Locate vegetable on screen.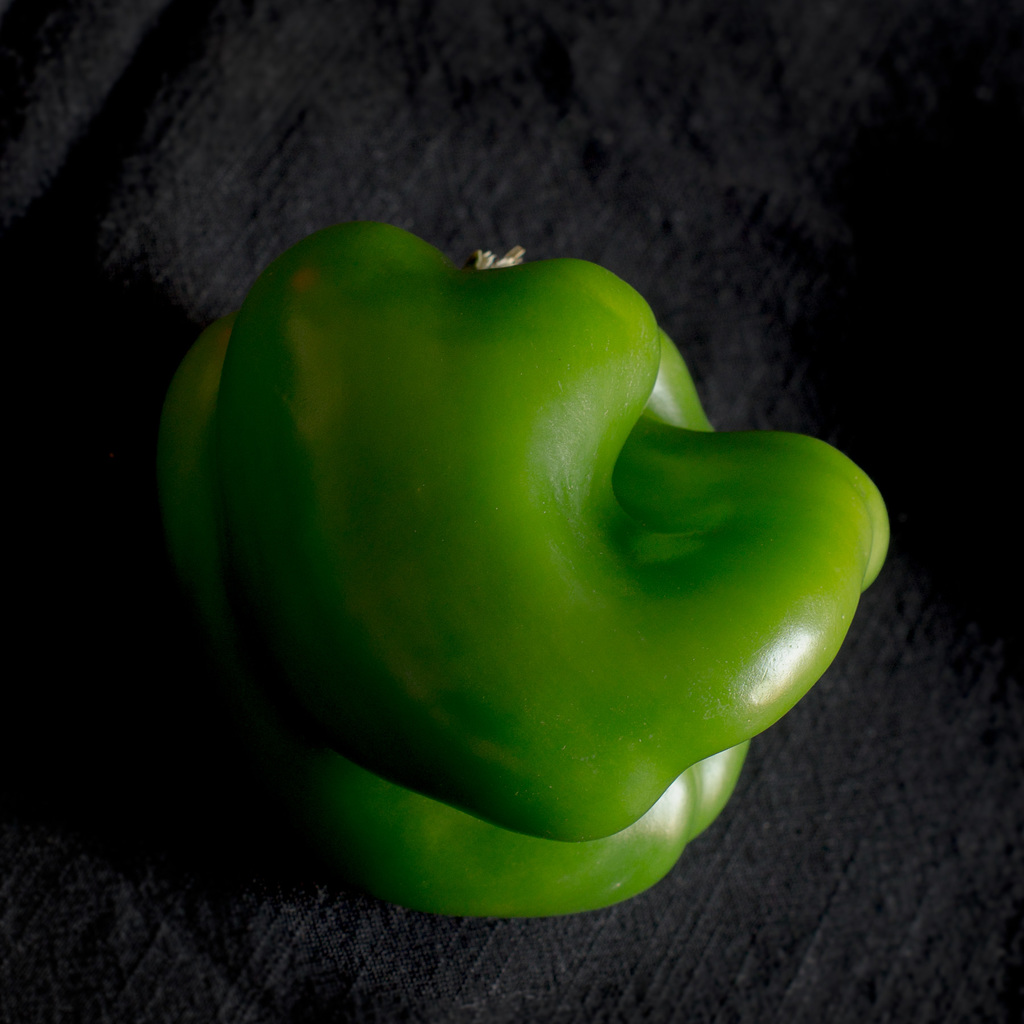
On screen at select_region(186, 217, 837, 896).
